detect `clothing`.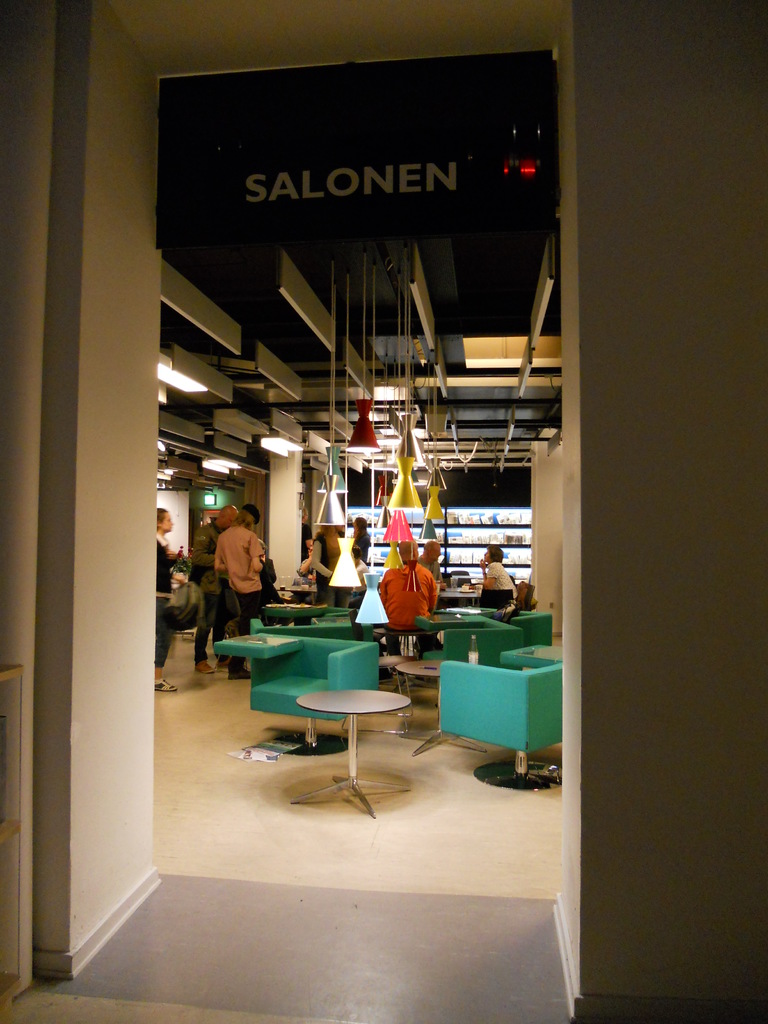
Detected at BBox(205, 519, 262, 671).
